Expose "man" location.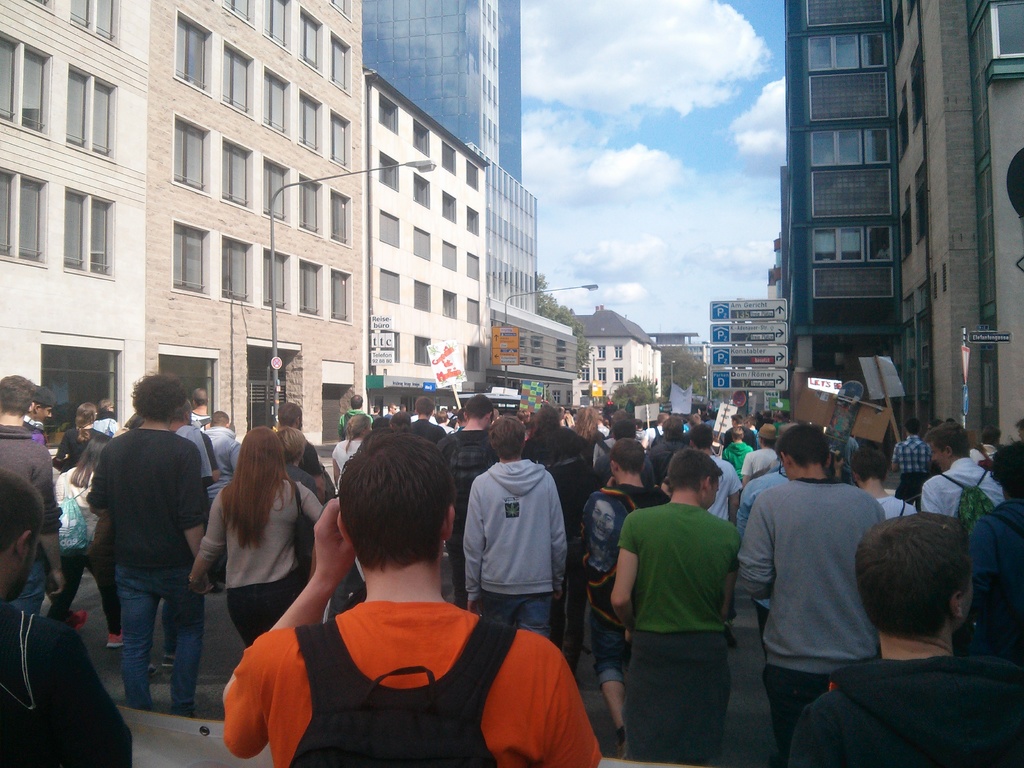
Exposed at [x1=721, y1=426, x2=756, y2=470].
